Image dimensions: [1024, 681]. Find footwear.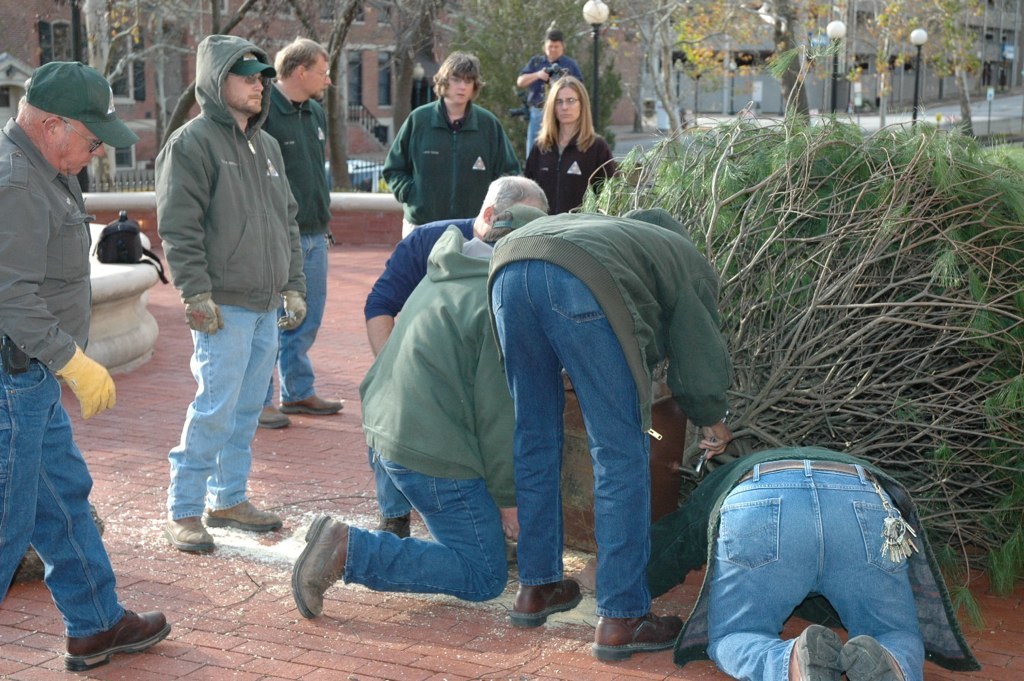
x1=844 y1=634 x2=906 y2=680.
